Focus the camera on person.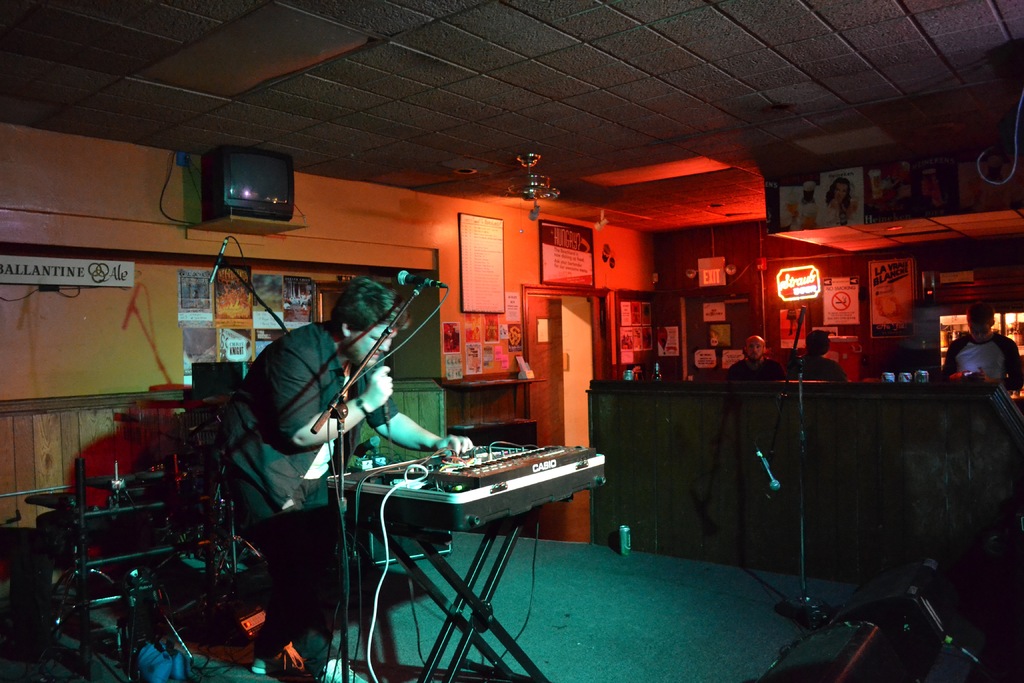
Focus region: 210, 263, 403, 645.
